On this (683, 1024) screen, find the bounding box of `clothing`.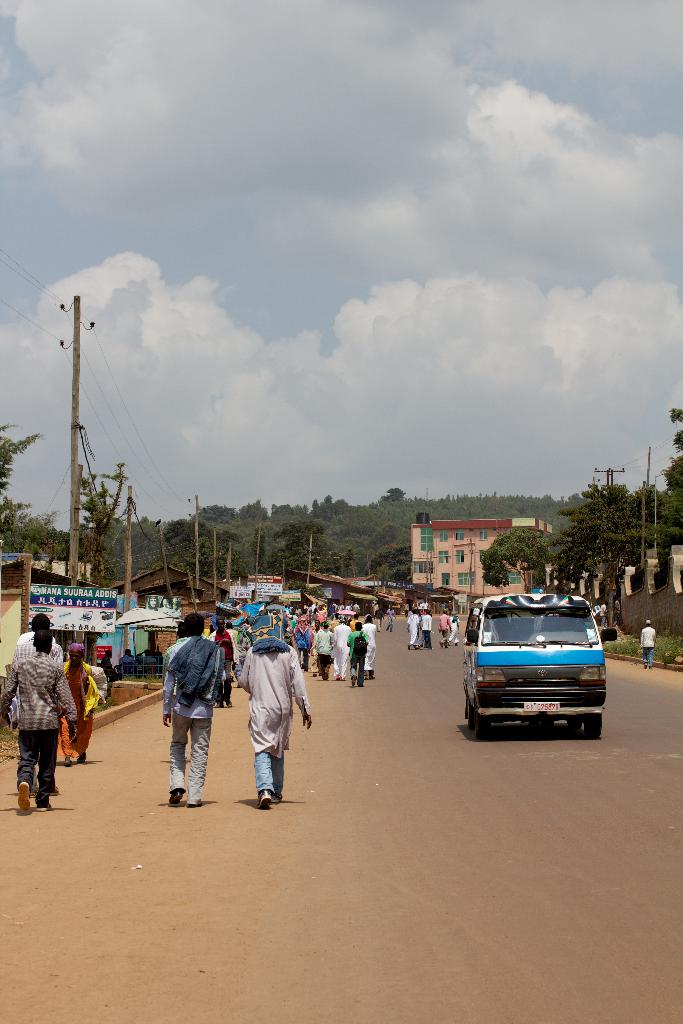
Bounding box: [x1=347, y1=624, x2=366, y2=682].
